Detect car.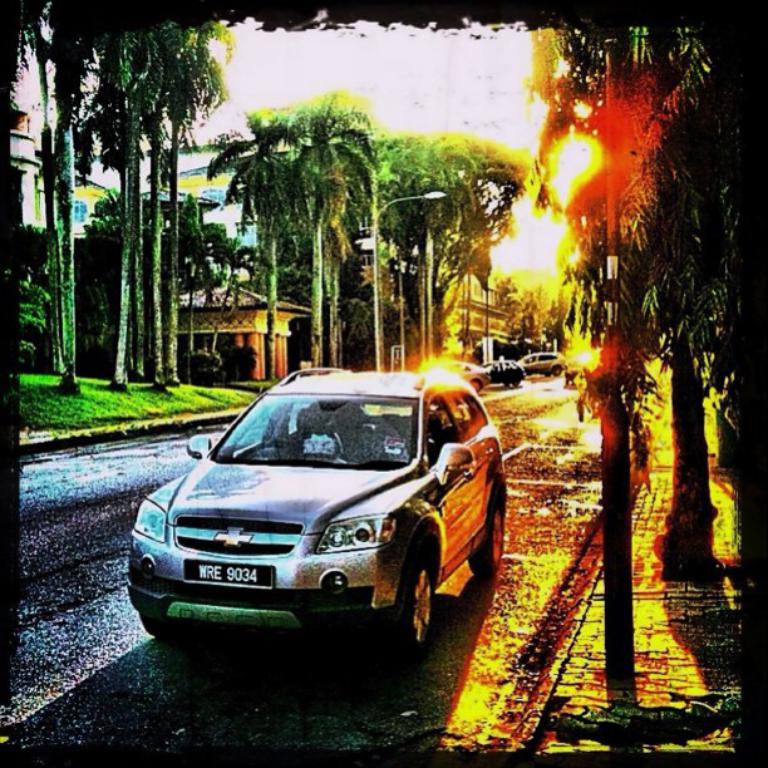
Detected at (129,365,503,658).
